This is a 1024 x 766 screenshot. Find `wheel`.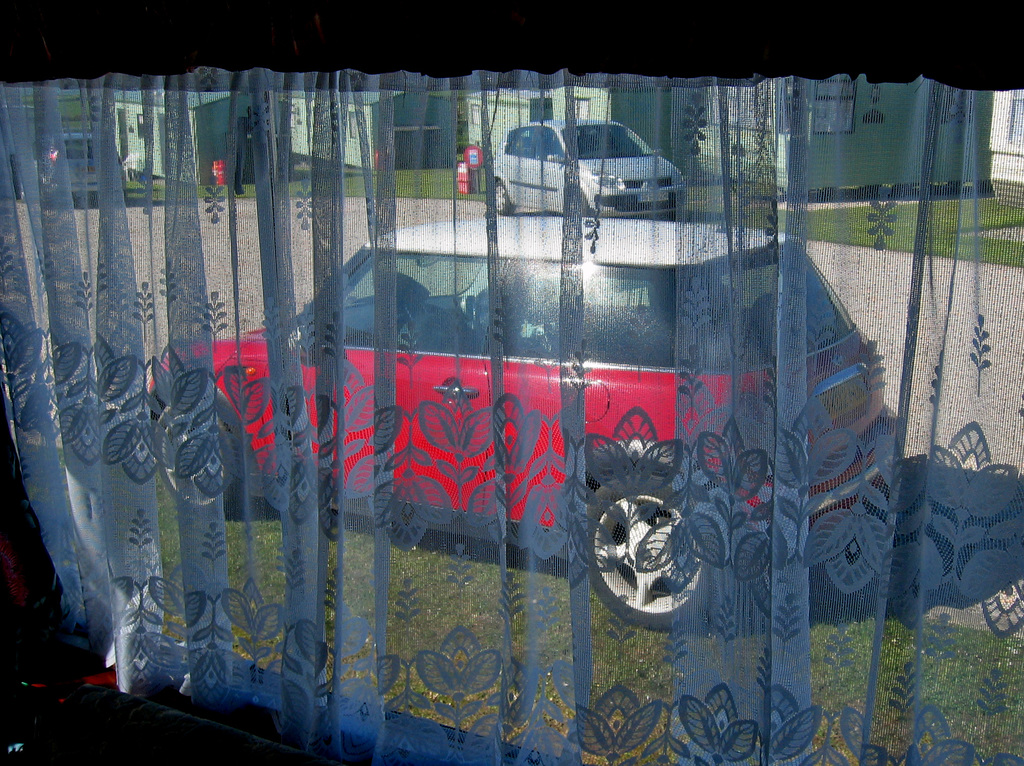
Bounding box: bbox(392, 303, 460, 349).
